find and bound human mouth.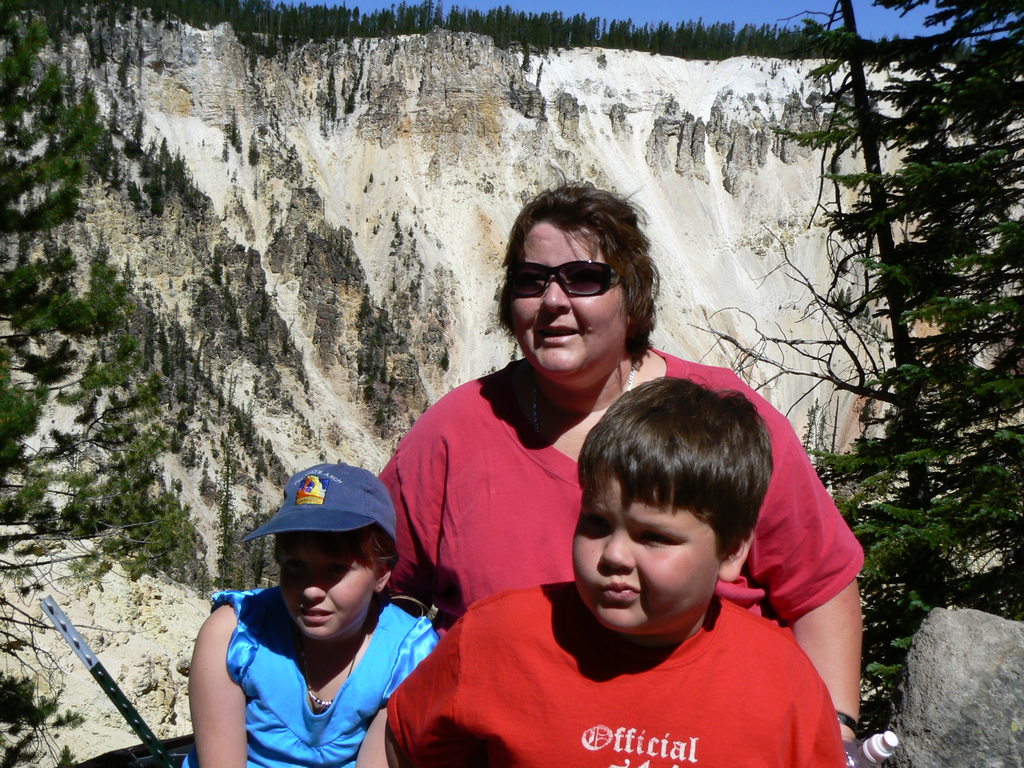
Bound: 529/324/585/346.
